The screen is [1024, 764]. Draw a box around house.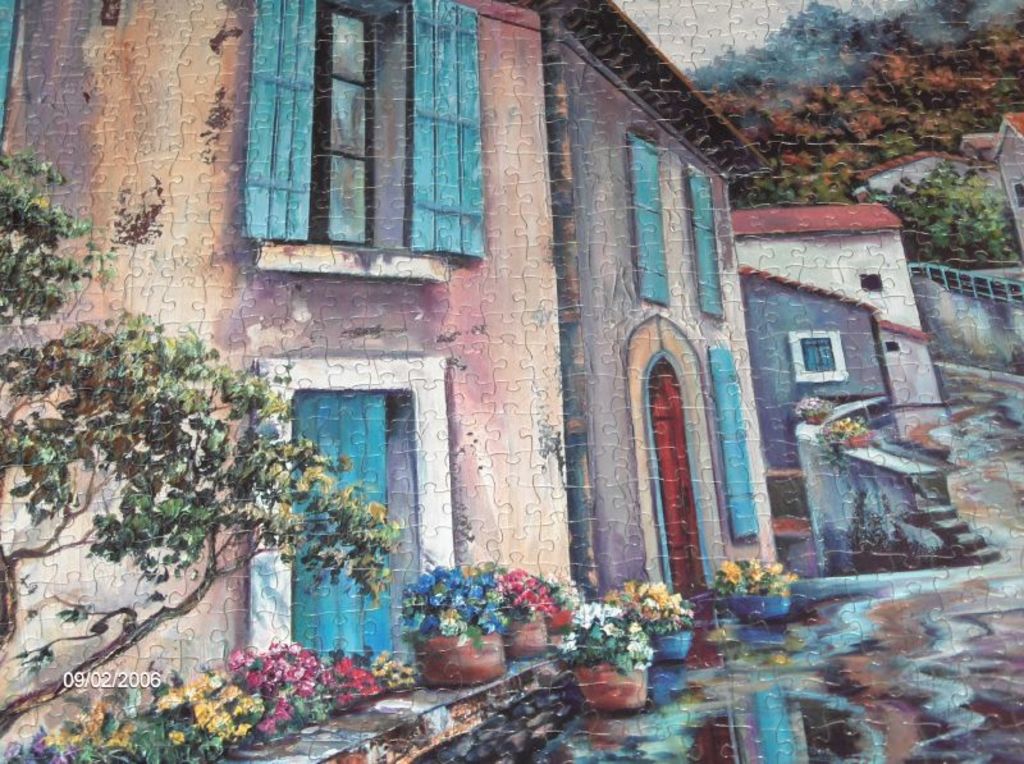
(left=0, top=0, right=773, bottom=763).
